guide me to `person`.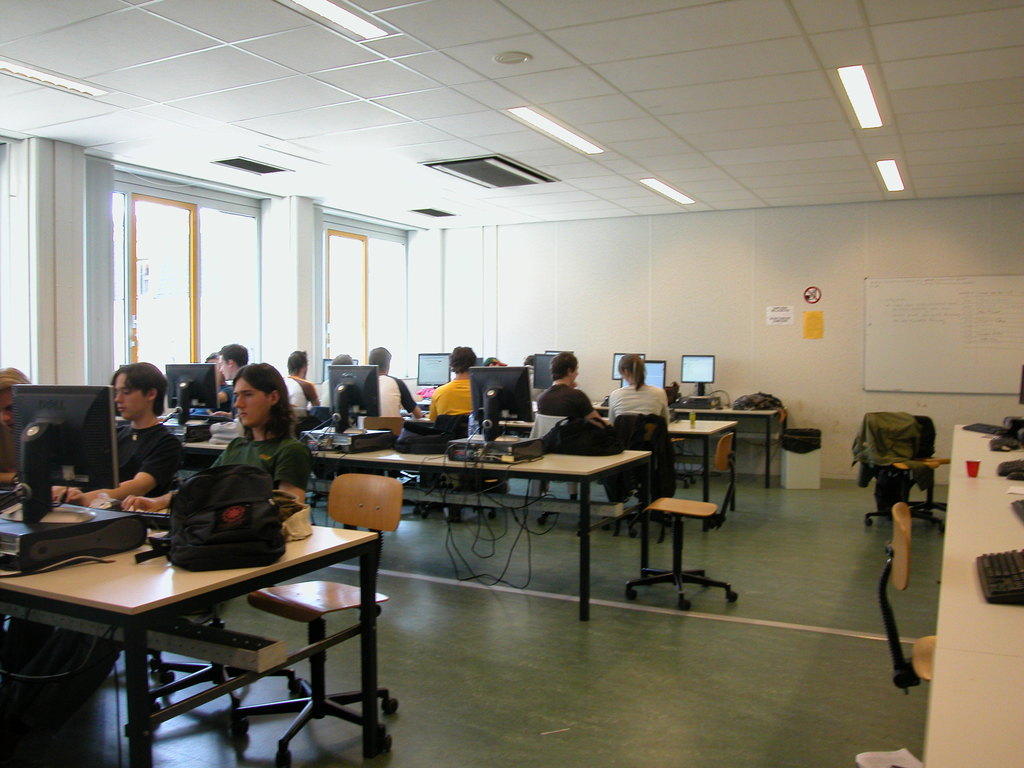
Guidance: detection(216, 343, 243, 417).
